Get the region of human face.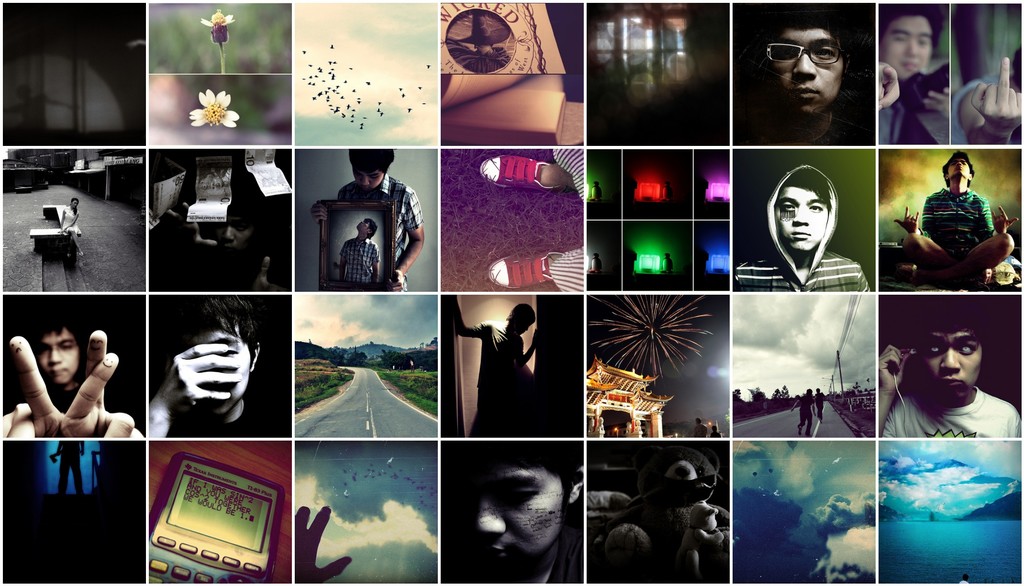
region(881, 15, 932, 77).
